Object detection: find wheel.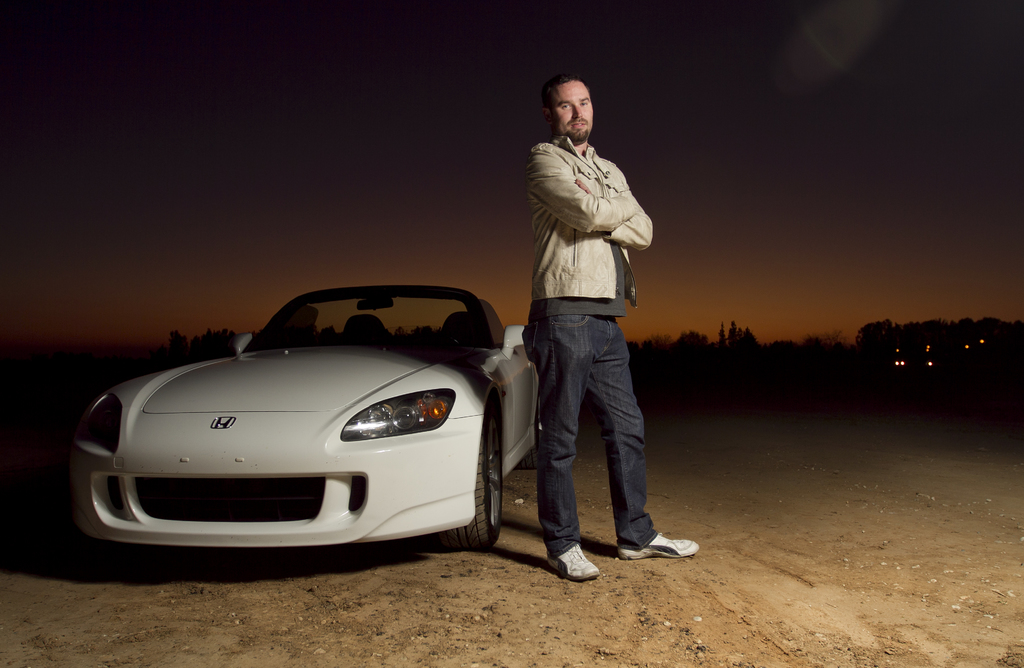
detection(462, 398, 504, 555).
